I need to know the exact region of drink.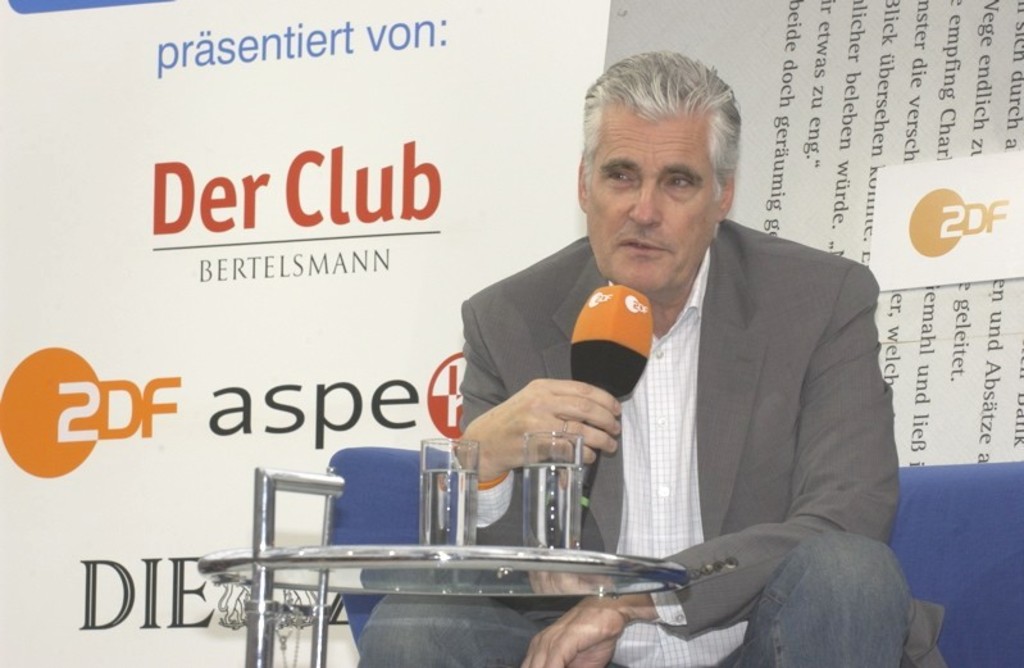
Region: [419, 471, 482, 547].
